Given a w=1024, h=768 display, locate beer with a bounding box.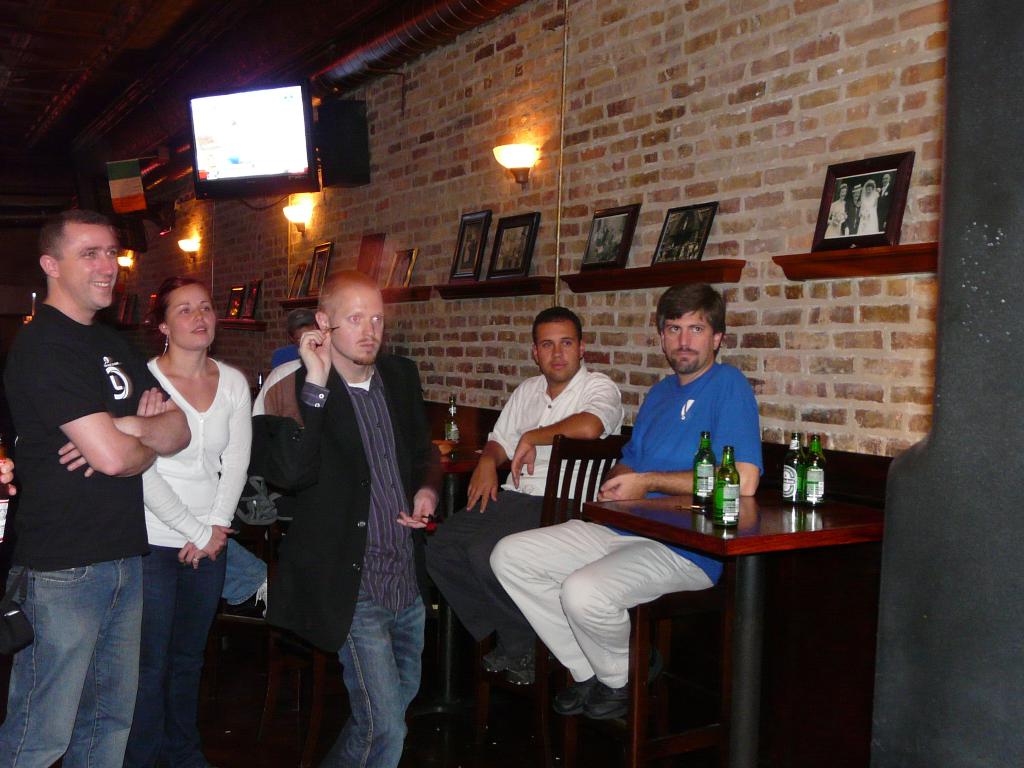
Located: x1=705, y1=435, x2=733, y2=527.
